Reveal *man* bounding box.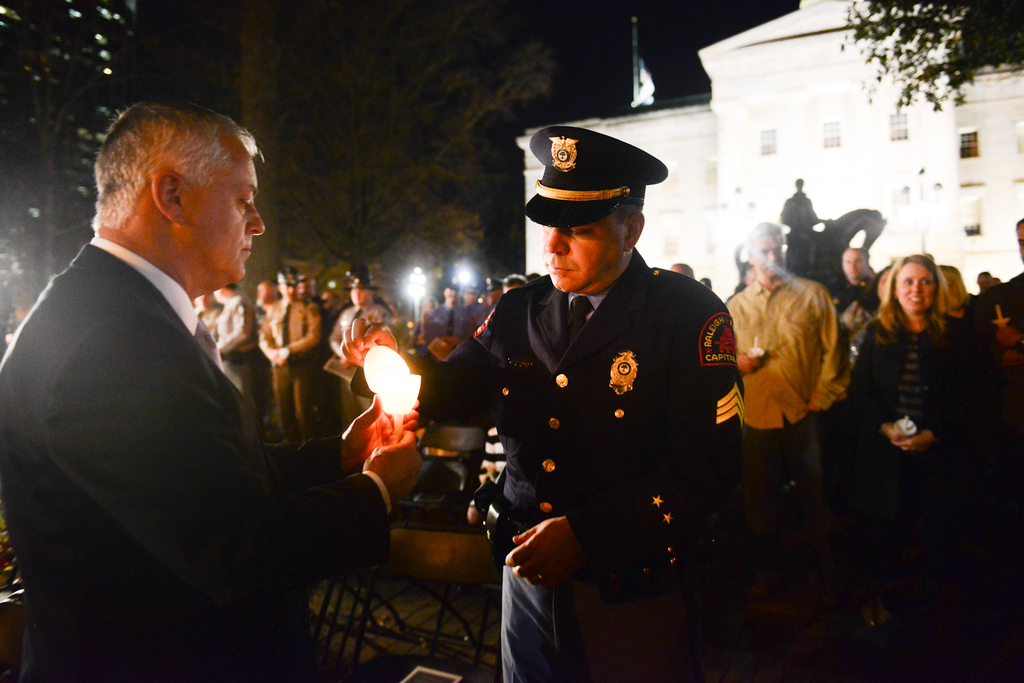
Revealed: (0,93,420,679).
